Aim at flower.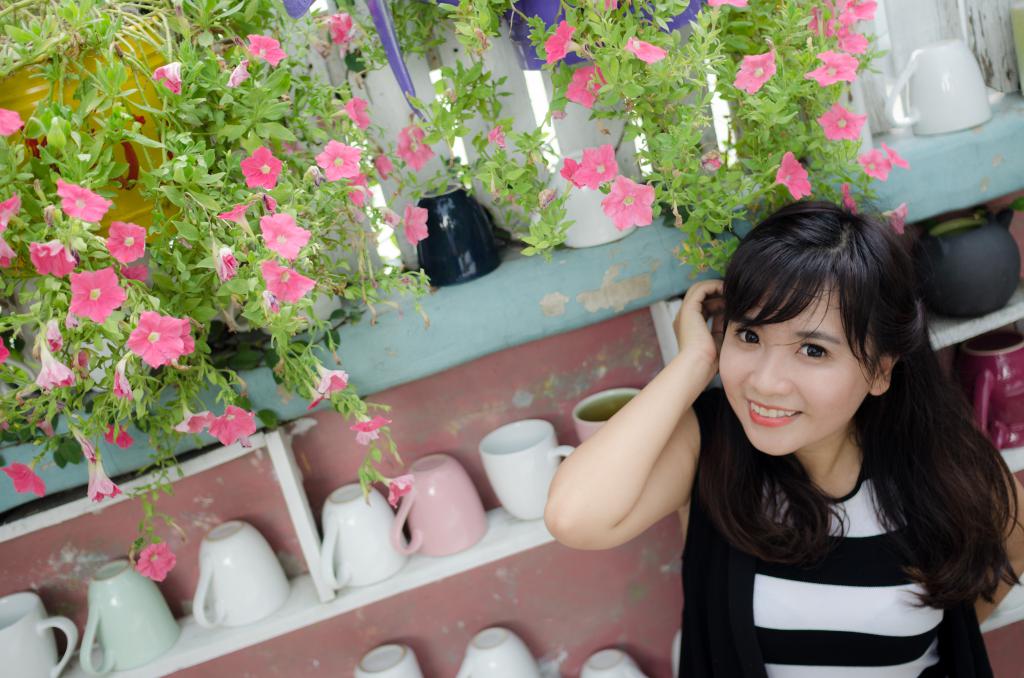
Aimed at 348:412:390:433.
